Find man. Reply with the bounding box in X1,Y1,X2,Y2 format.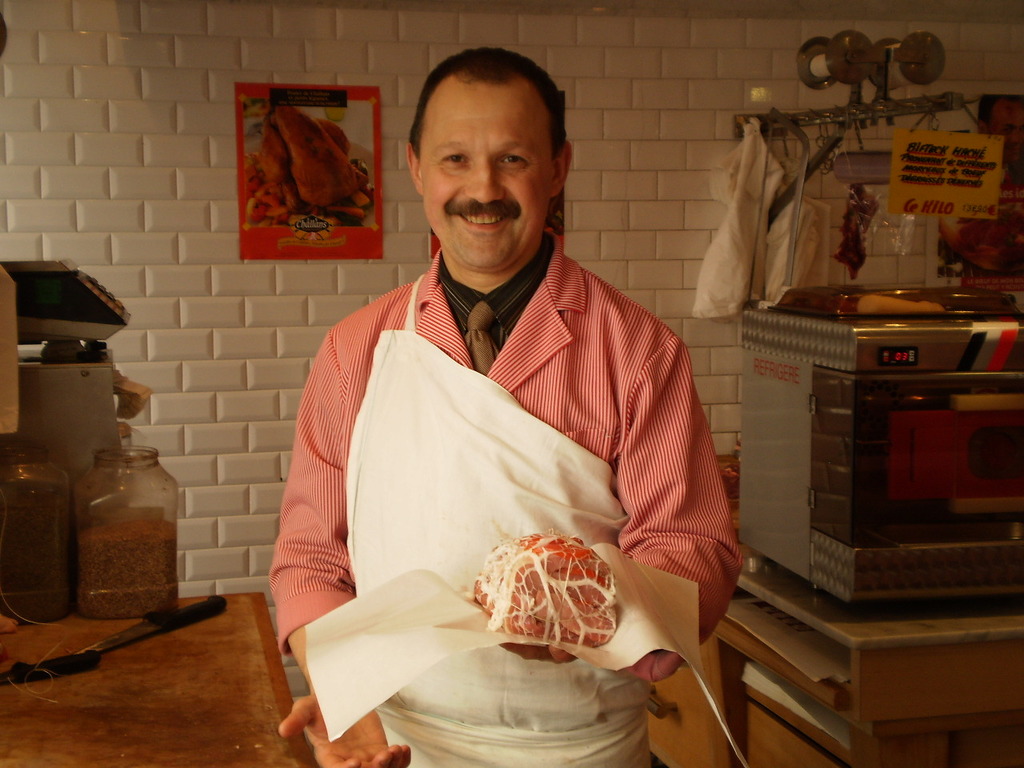
252,67,722,742.
